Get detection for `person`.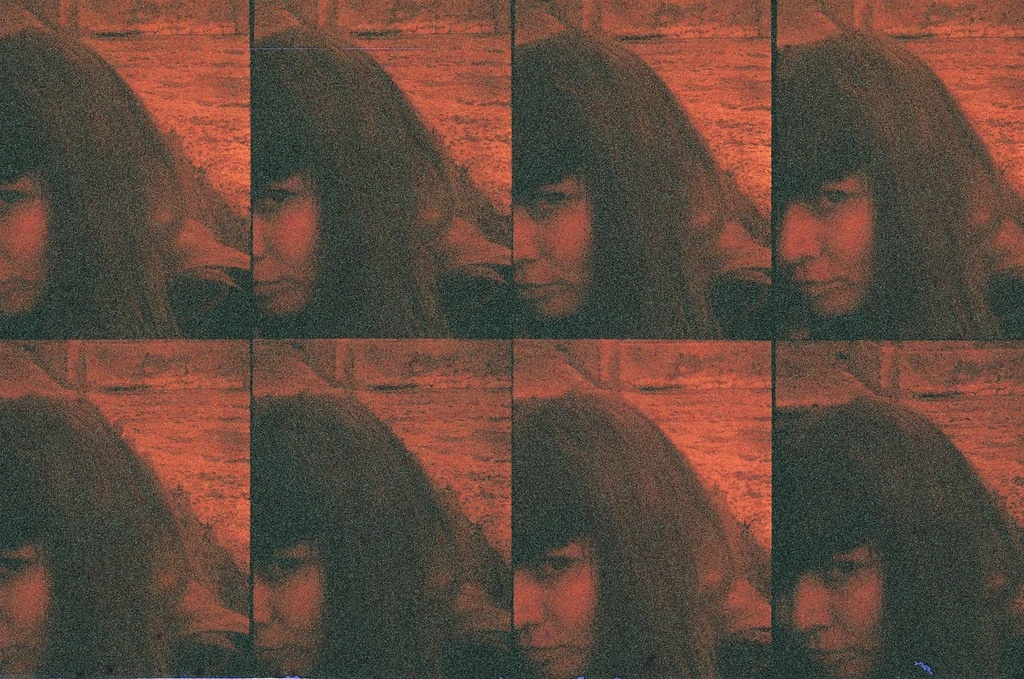
Detection: 245, 391, 517, 678.
